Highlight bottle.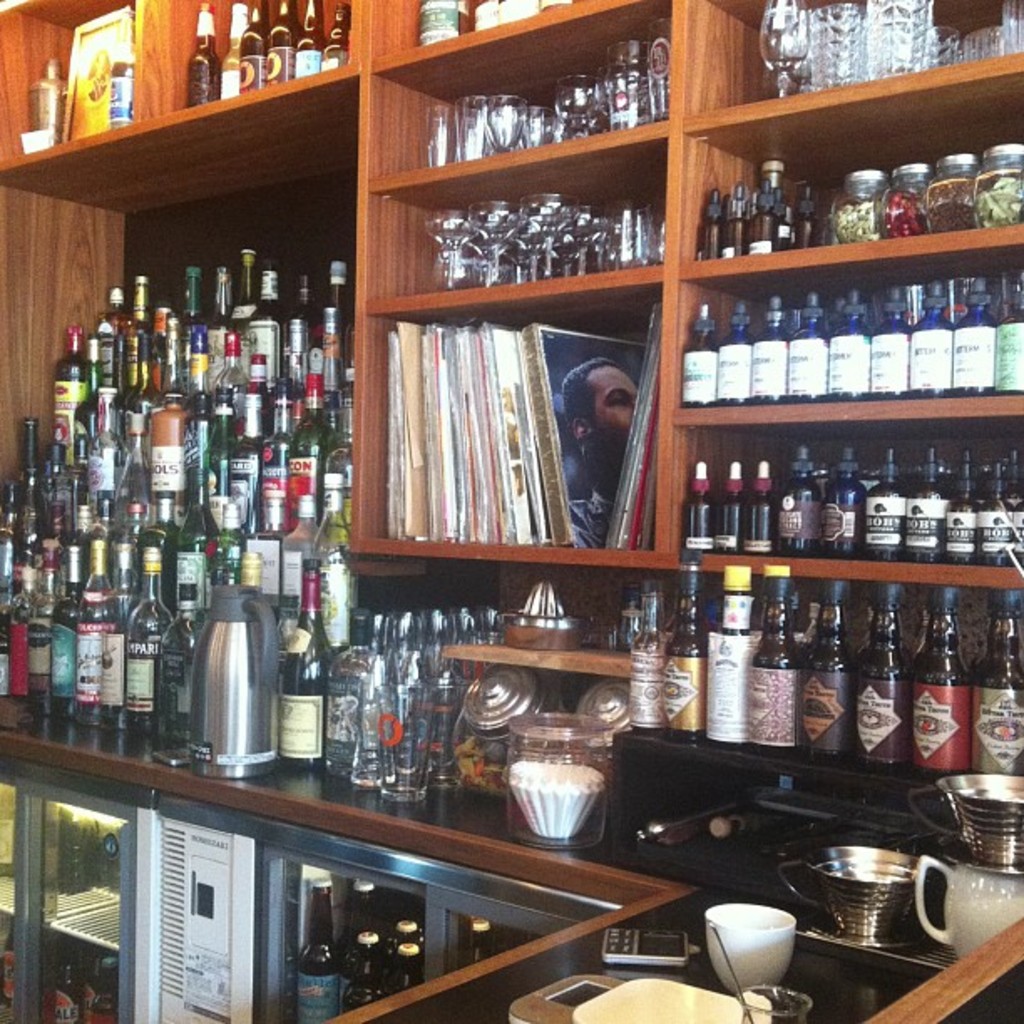
Highlighted region: Rect(845, 577, 902, 768).
